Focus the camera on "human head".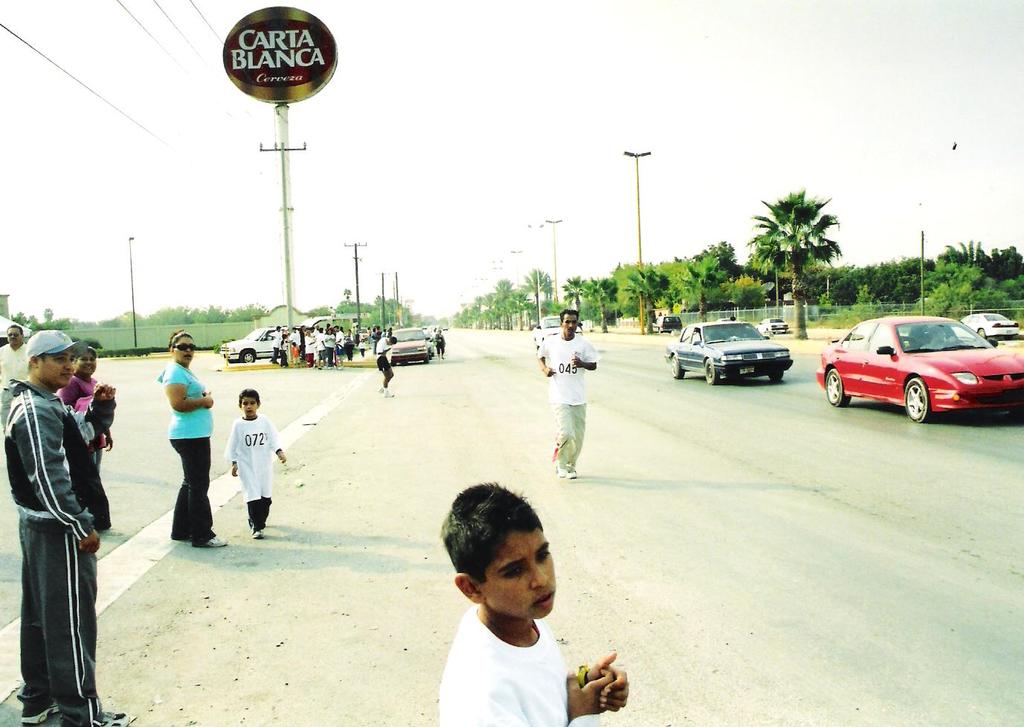
Focus region: {"x1": 437, "y1": 494, "x2": 567, "y2": 642}.
